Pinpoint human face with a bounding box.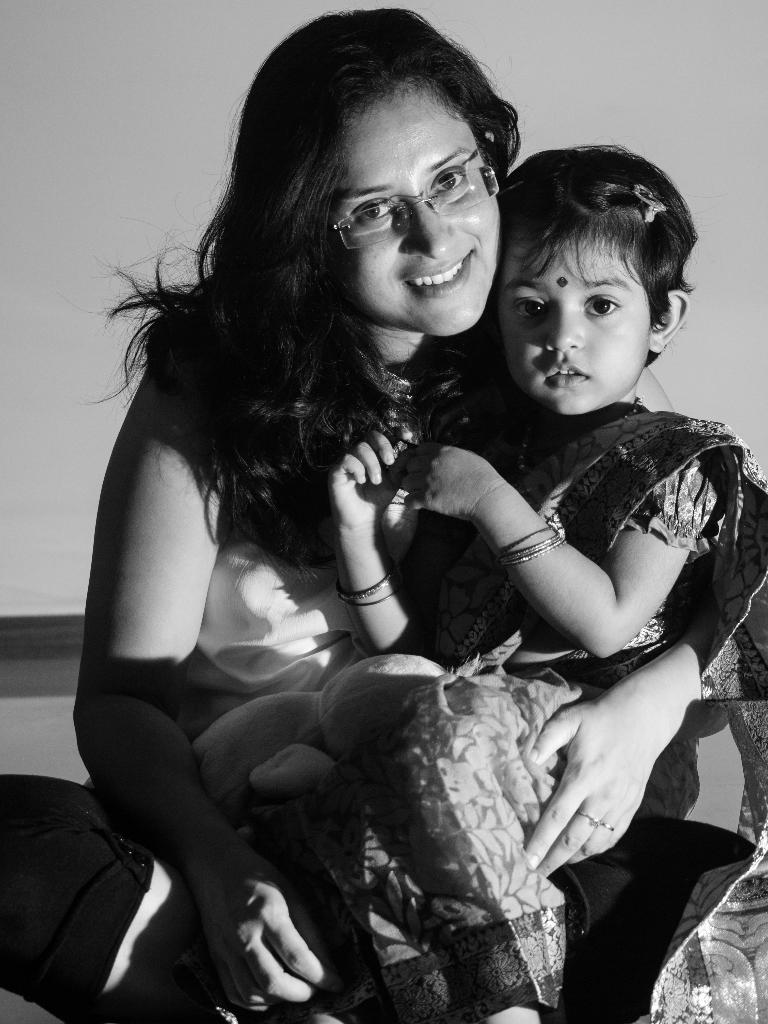
box=[499, 231, 652, 417].
